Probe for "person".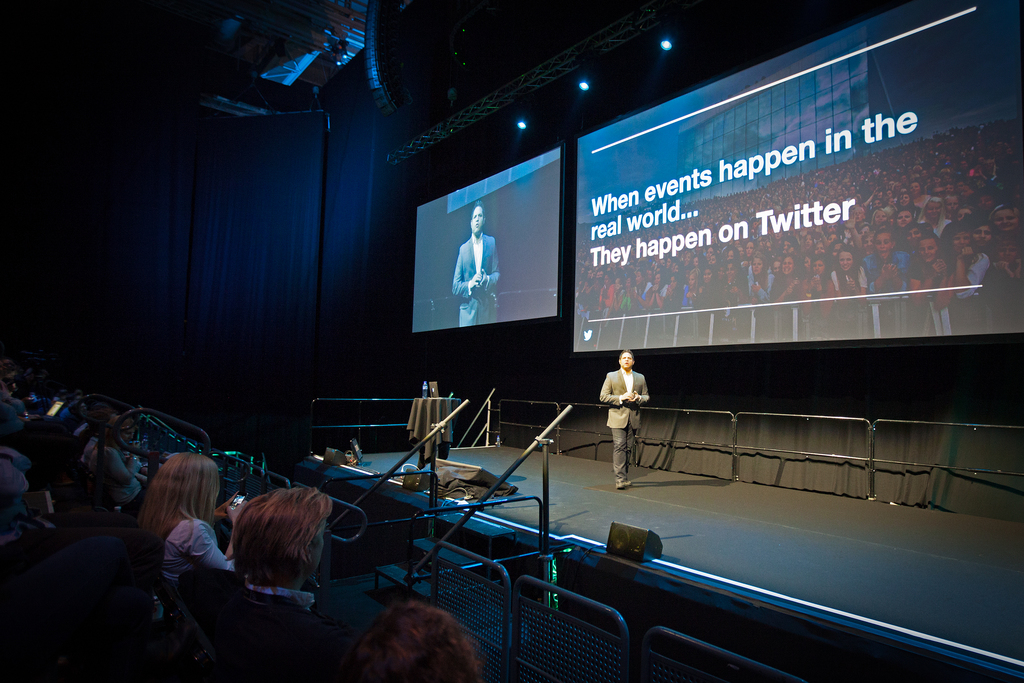
Probe result: [235,484,322,600].
